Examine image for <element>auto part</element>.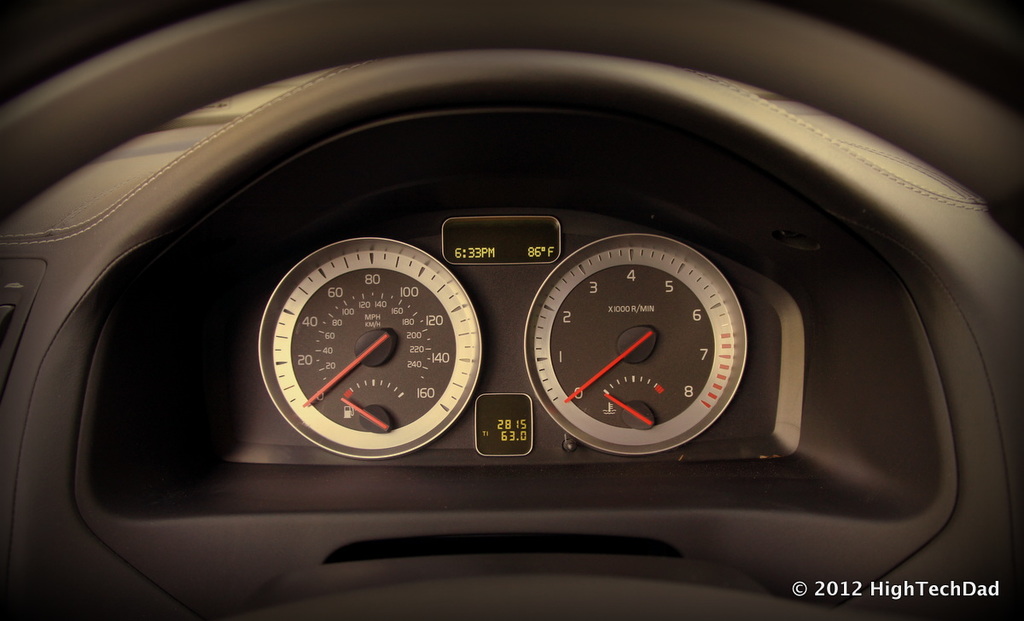
Examination result: bbox=(0, 0, 1023, 620).
